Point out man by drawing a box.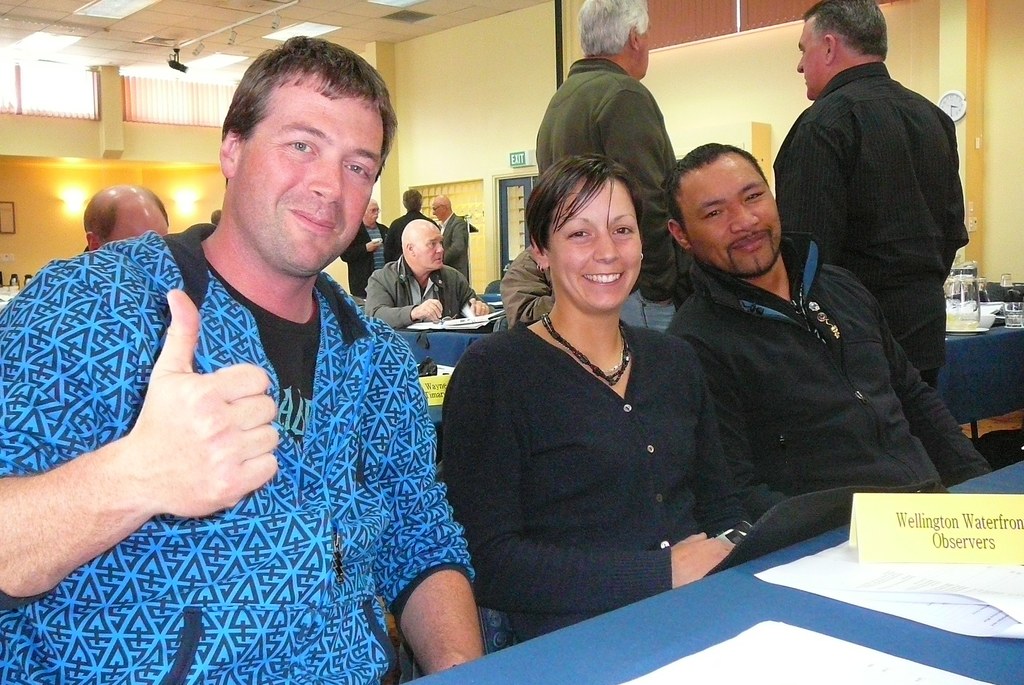
box(665, 141, 991, 526).
